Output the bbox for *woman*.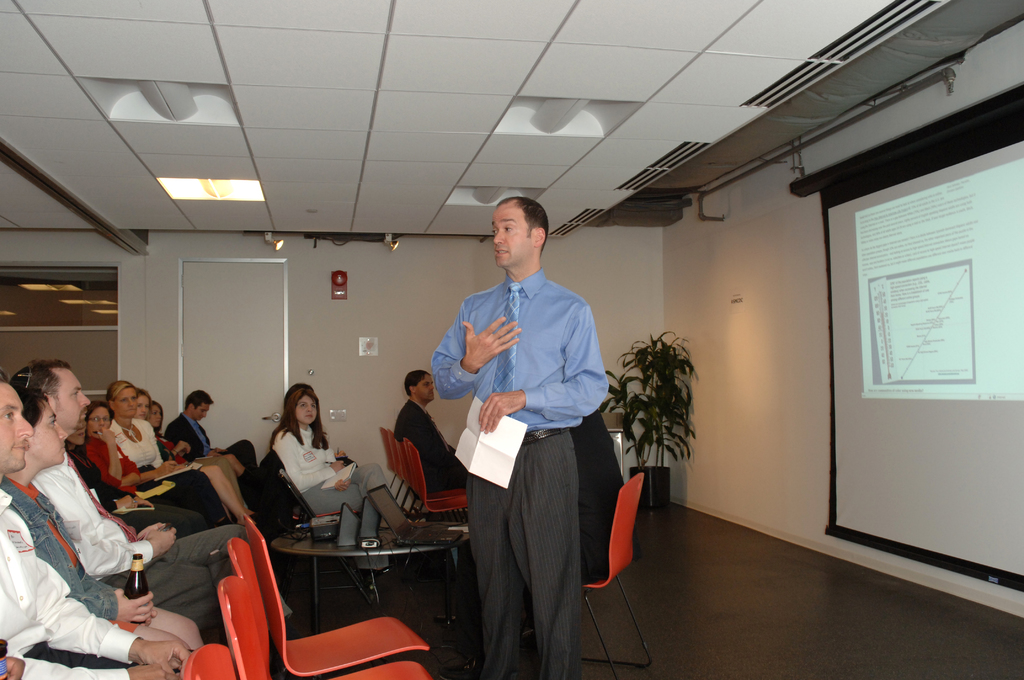
BBox(84, 401, 234, 527).
